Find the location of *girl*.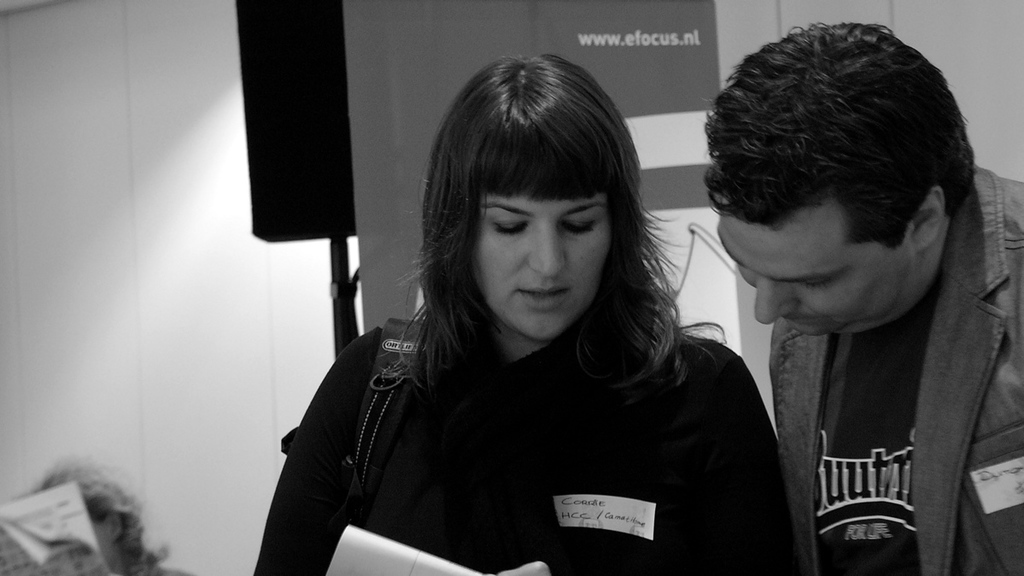
Location: detection(253, 55, 803, 575).
